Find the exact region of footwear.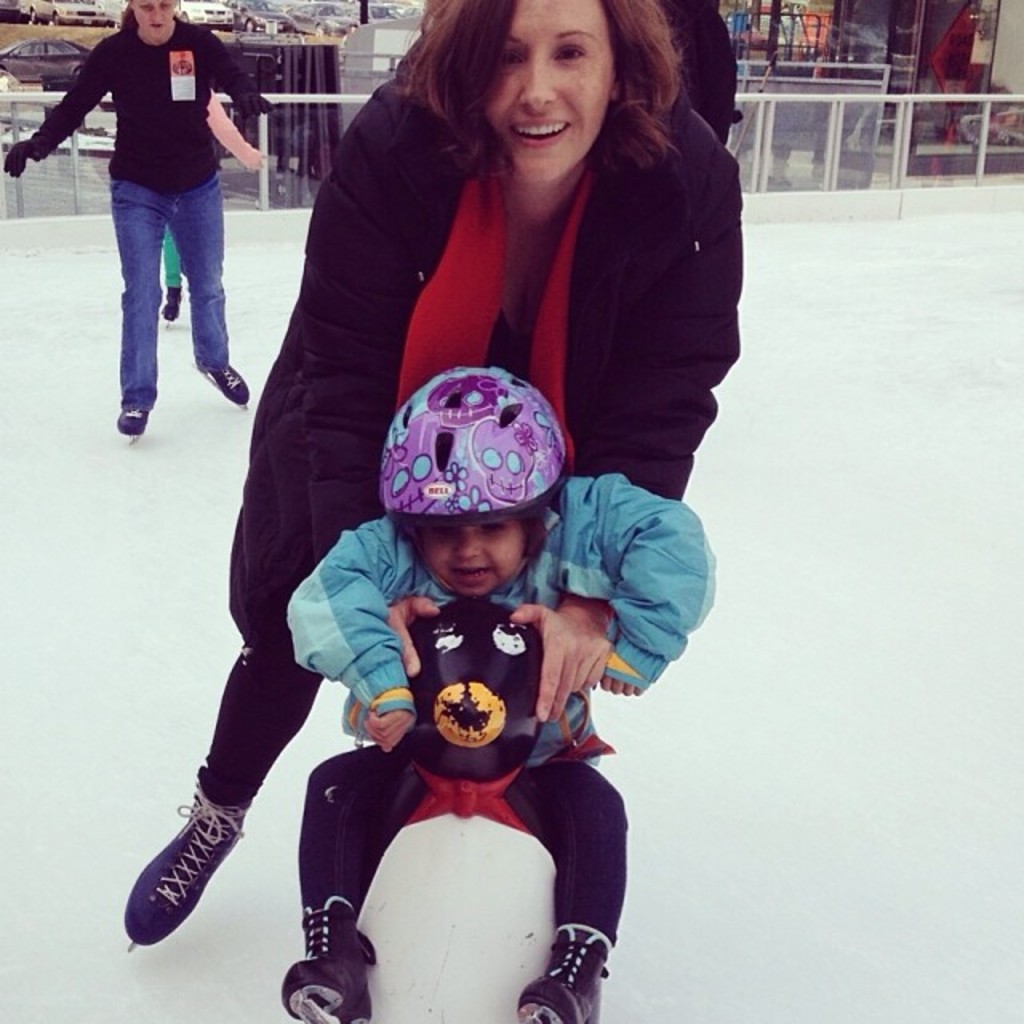
Exact region: {"left": 117, "top": 405, "right": 152, "bottom": 435}.
